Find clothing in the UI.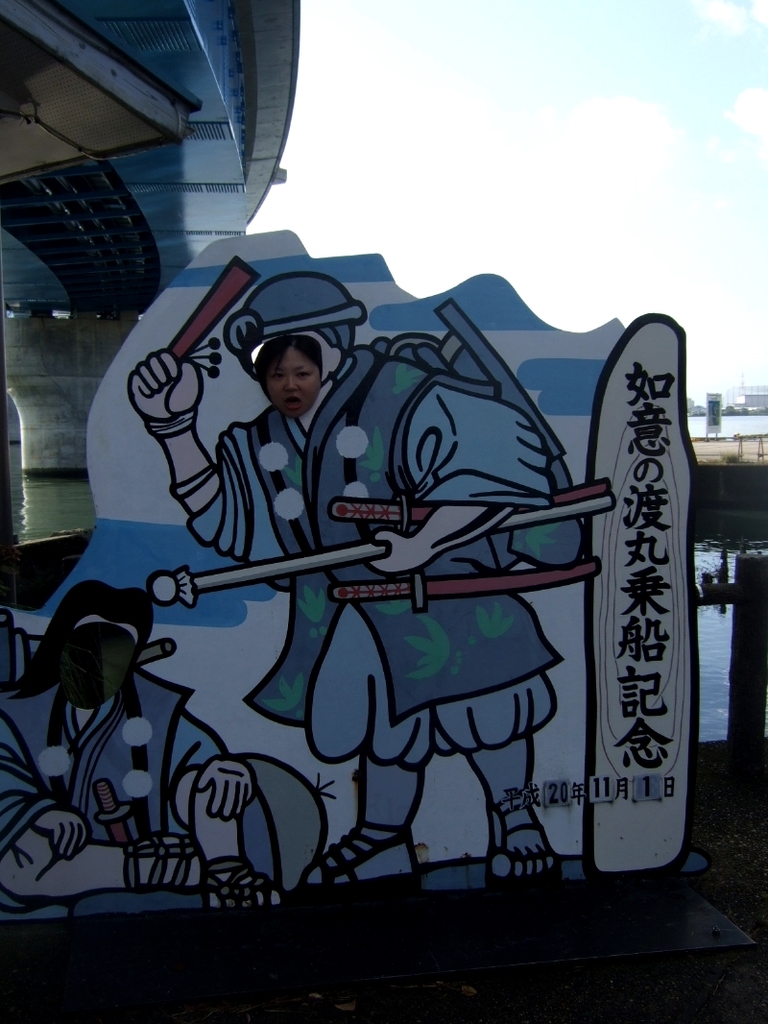
UI element at <region>2, 667, 231, 916</region>.
